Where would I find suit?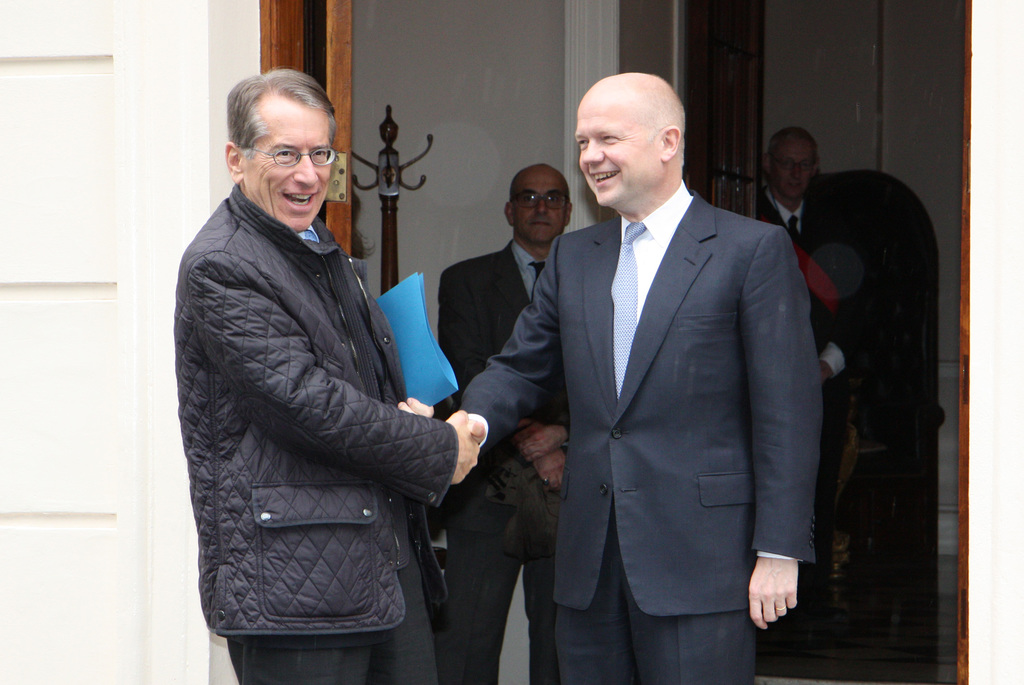
At bbox=[765, 181, 867, 684].
